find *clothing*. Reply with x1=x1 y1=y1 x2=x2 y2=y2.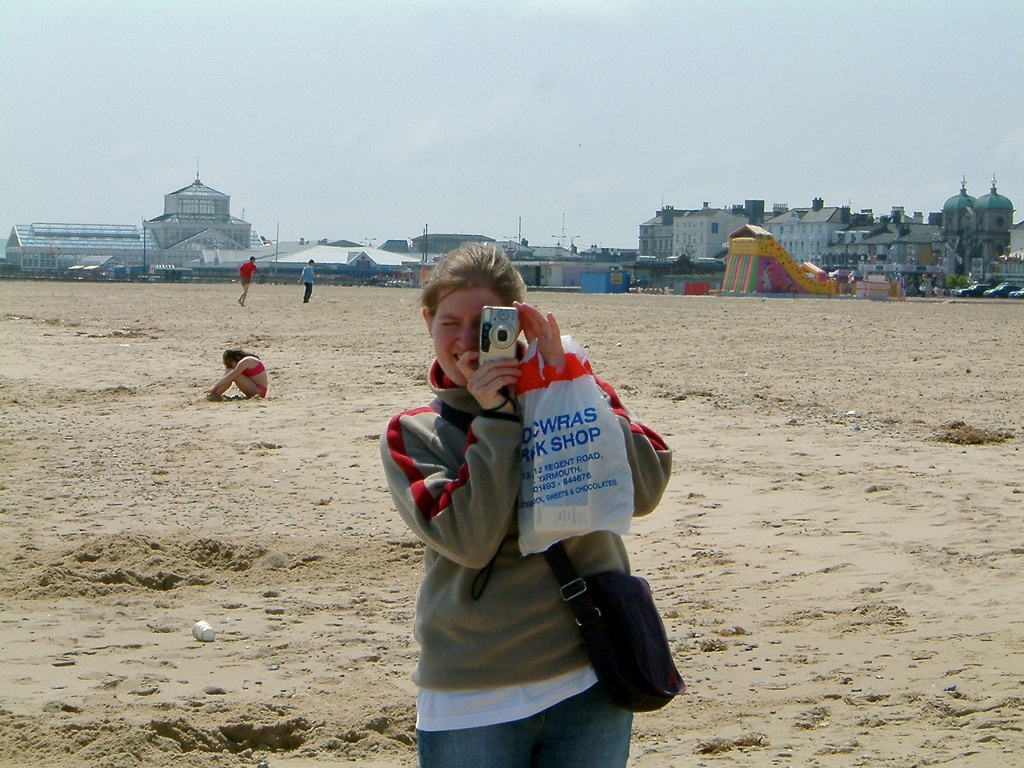
x1=234 y1=262 x2=252 y2=302.
